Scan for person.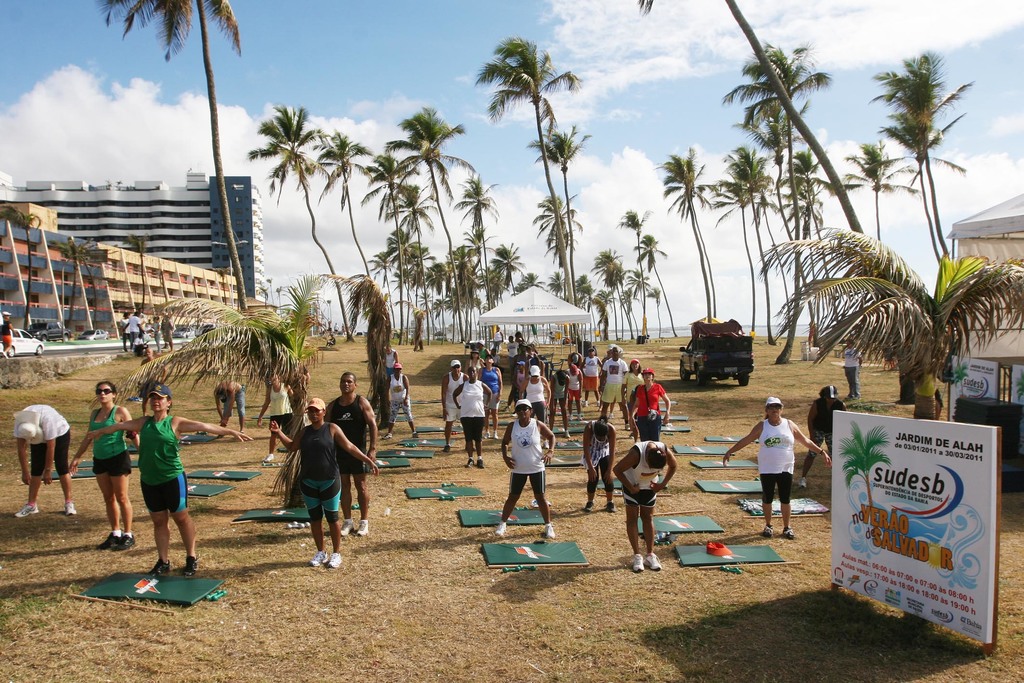
Scan result: region(138, 311, 158, 342).
